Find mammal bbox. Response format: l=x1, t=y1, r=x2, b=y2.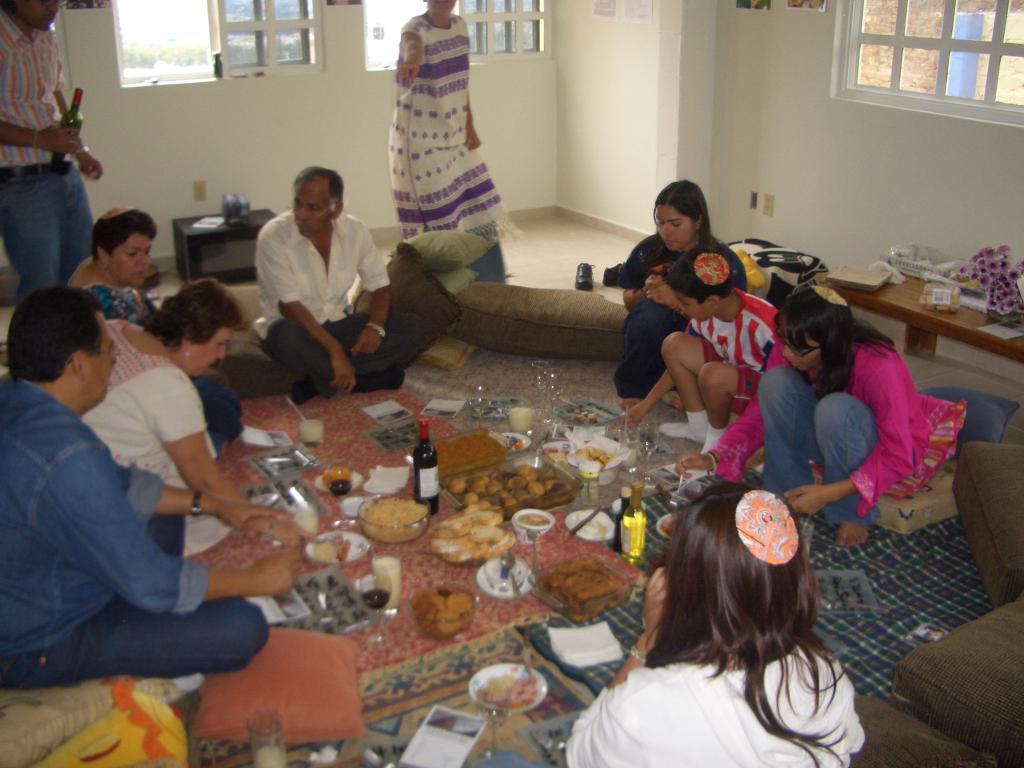
l=0, t=0, r=104, b=302.
